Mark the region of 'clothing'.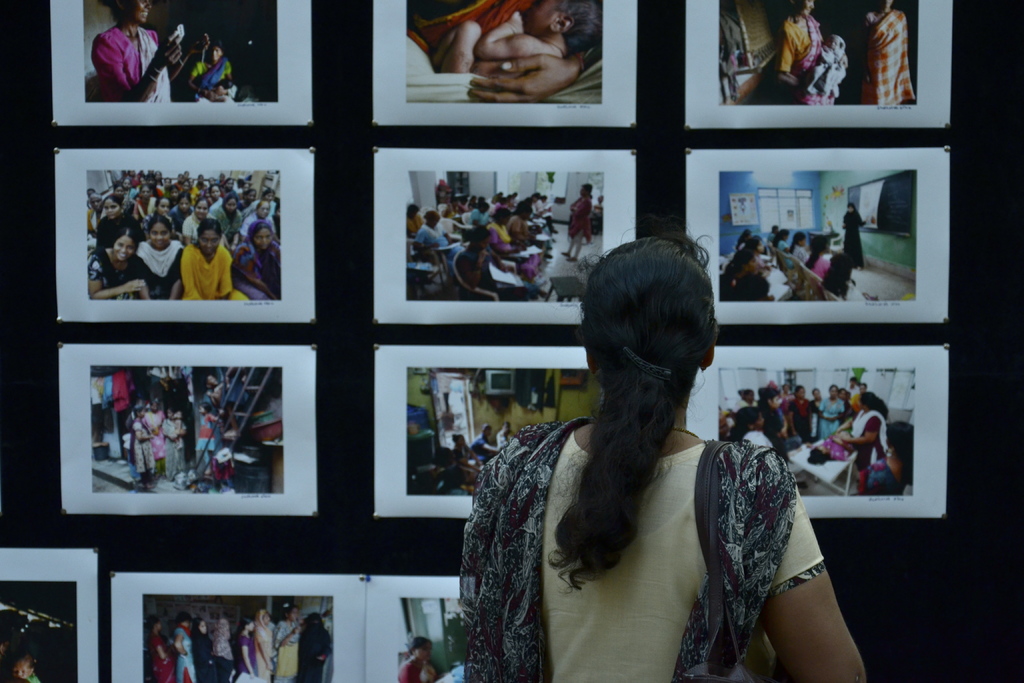
Region: {"left": 213, "top": 202, "right": 243, "bottom": 237}.
